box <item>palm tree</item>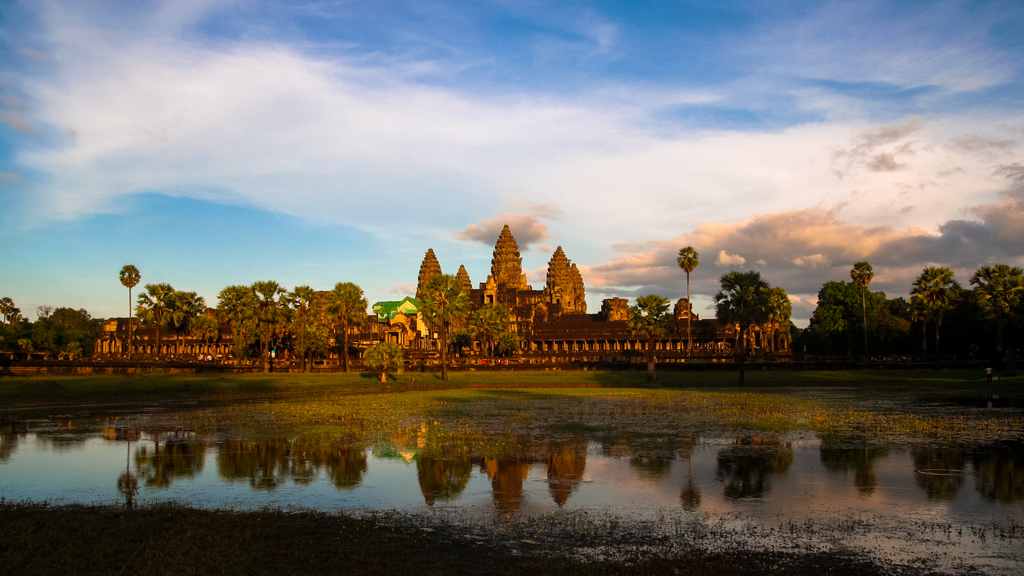
{"left": 465, "top": 292, "right": 519, "bottom": 365}
